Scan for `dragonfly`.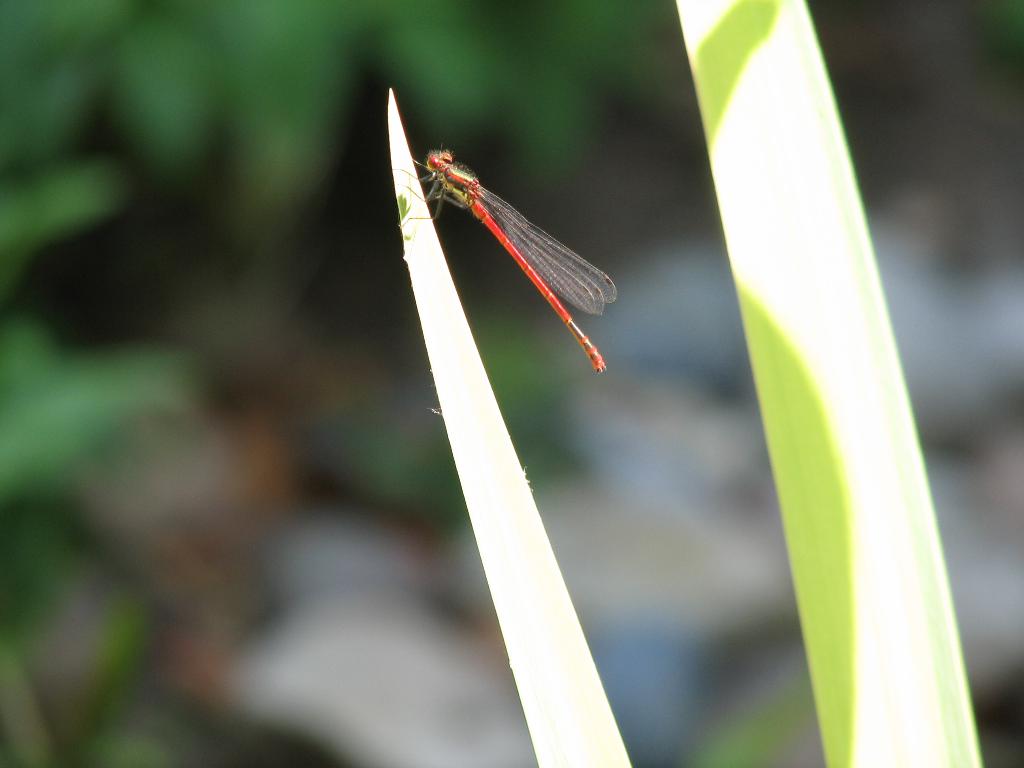
Scan result: bbox=(389, 150, 616, 373).
